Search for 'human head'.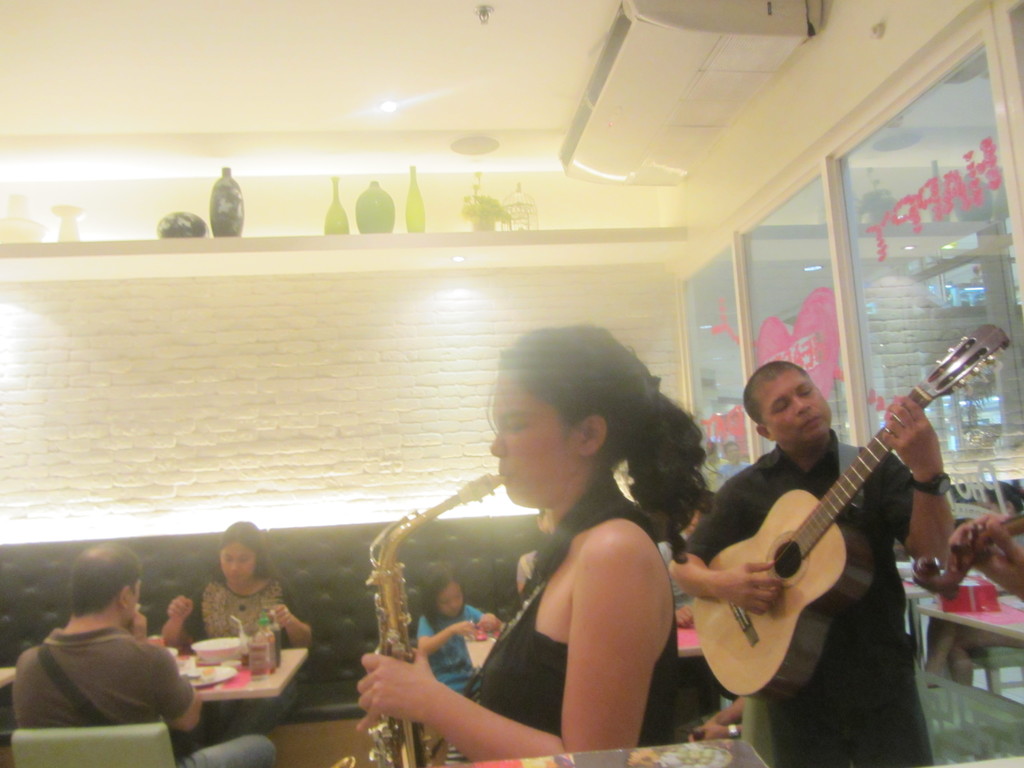
Found at <bbox>489, 336, 659, 509</bbox>.
